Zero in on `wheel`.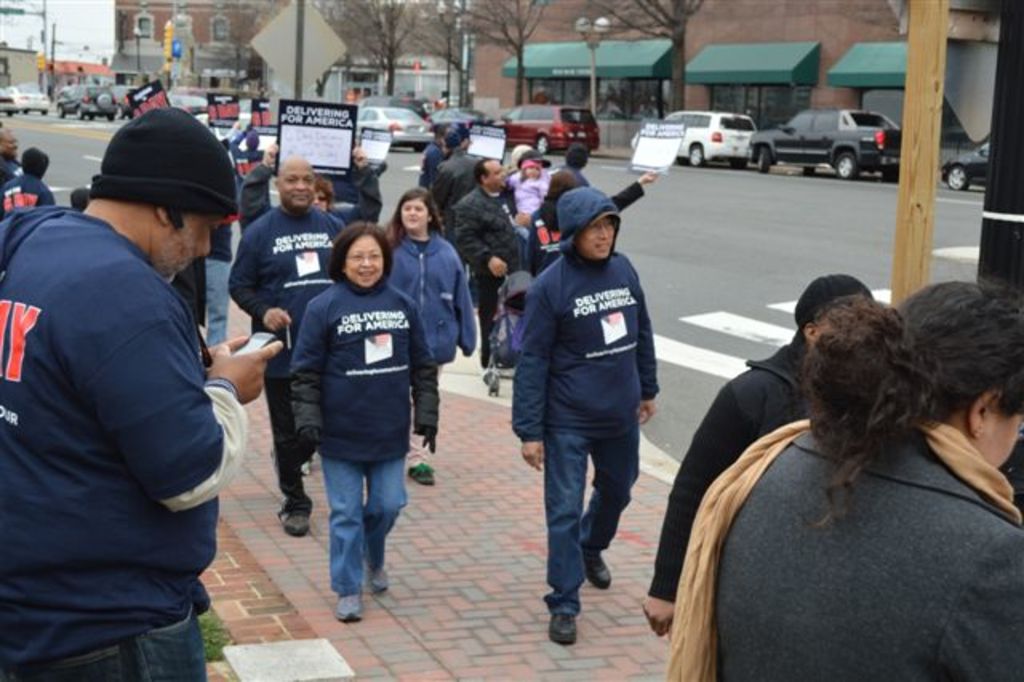
Zeroed in: x1=834 y1=152 x2=858 y2=178.
